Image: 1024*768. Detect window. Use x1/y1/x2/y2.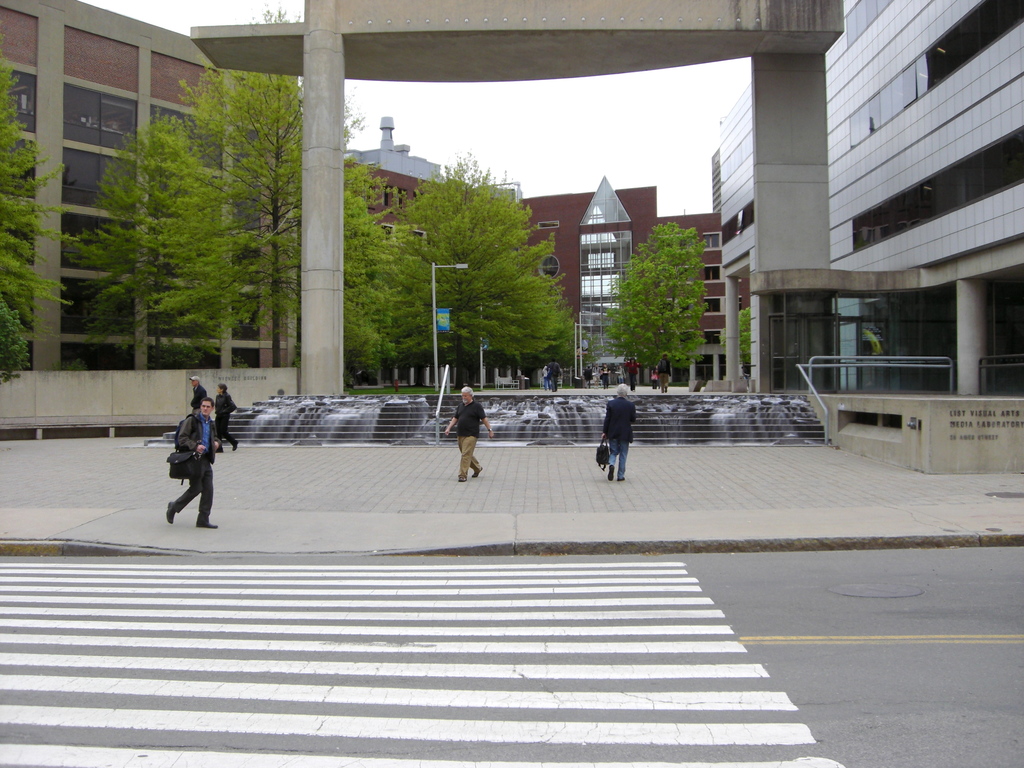
149/103/228/172.
